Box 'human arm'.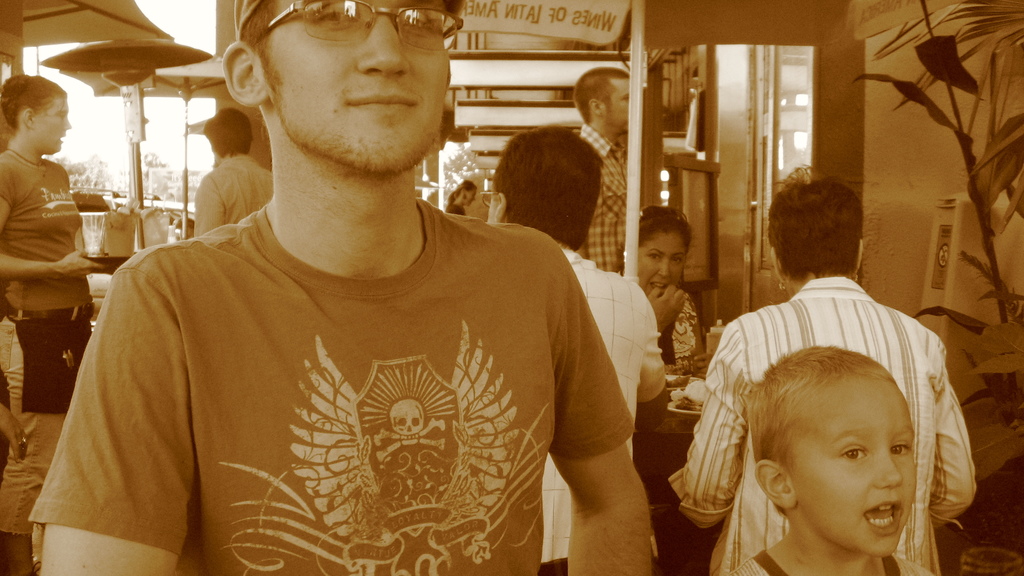
detection(934, 335, 979, 529).
